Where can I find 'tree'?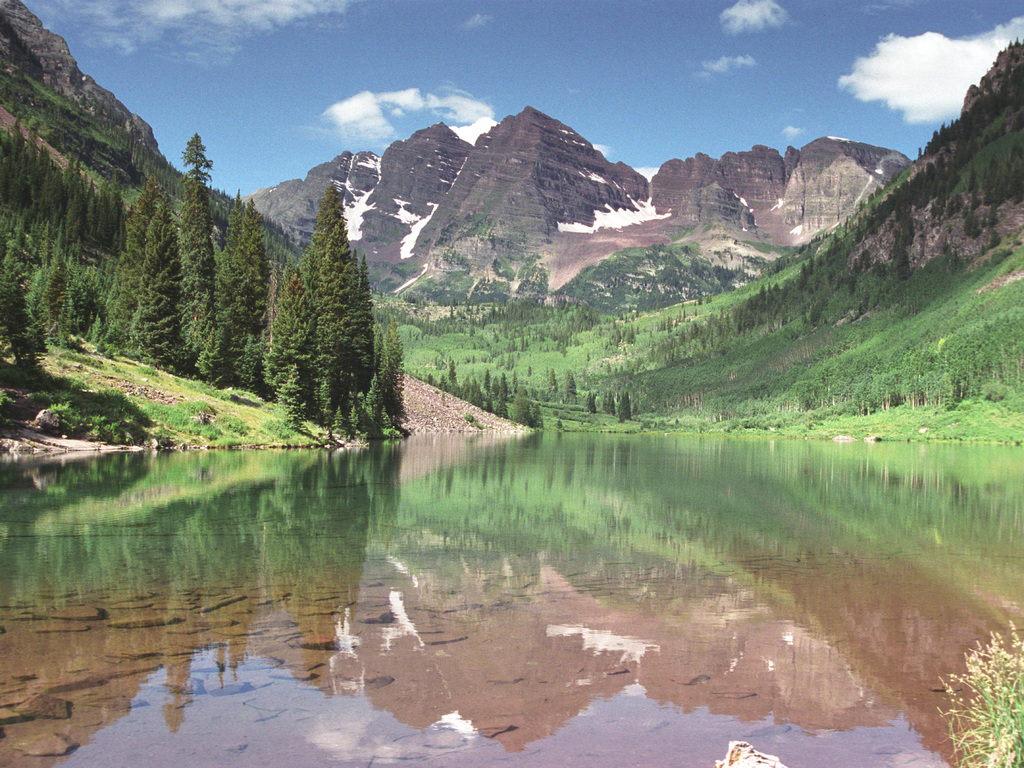
You can find it at [left=97, top=168, right=165, bottom=356].
